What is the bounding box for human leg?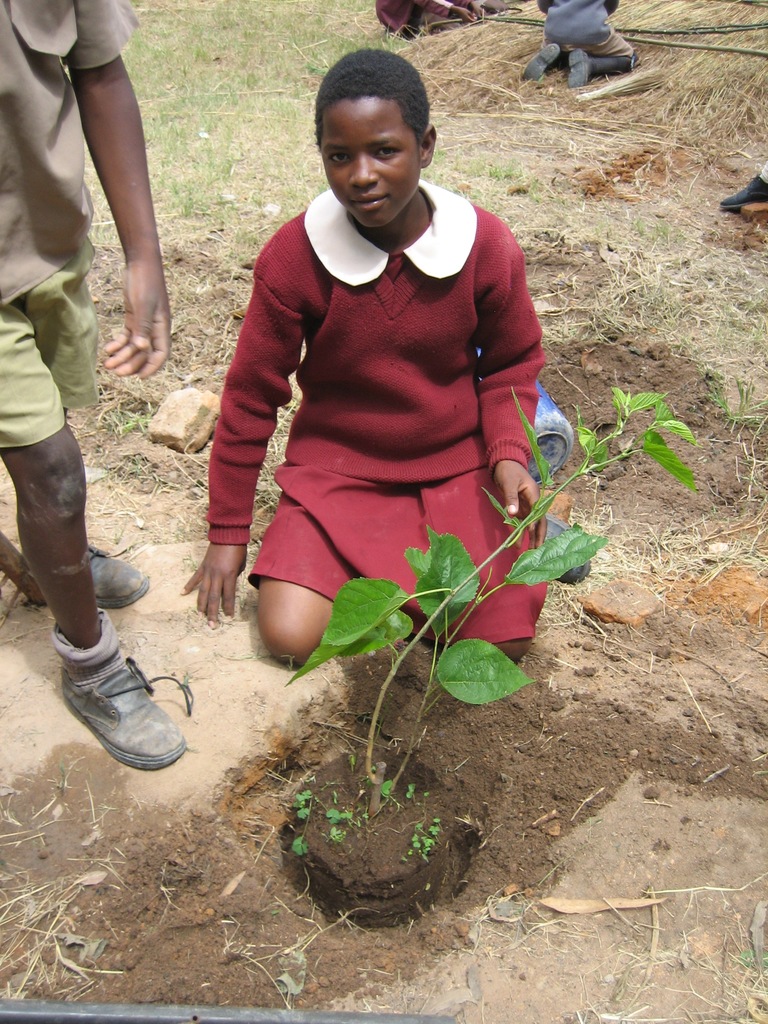
[left=0, top=304, right=188, bottom=767].
